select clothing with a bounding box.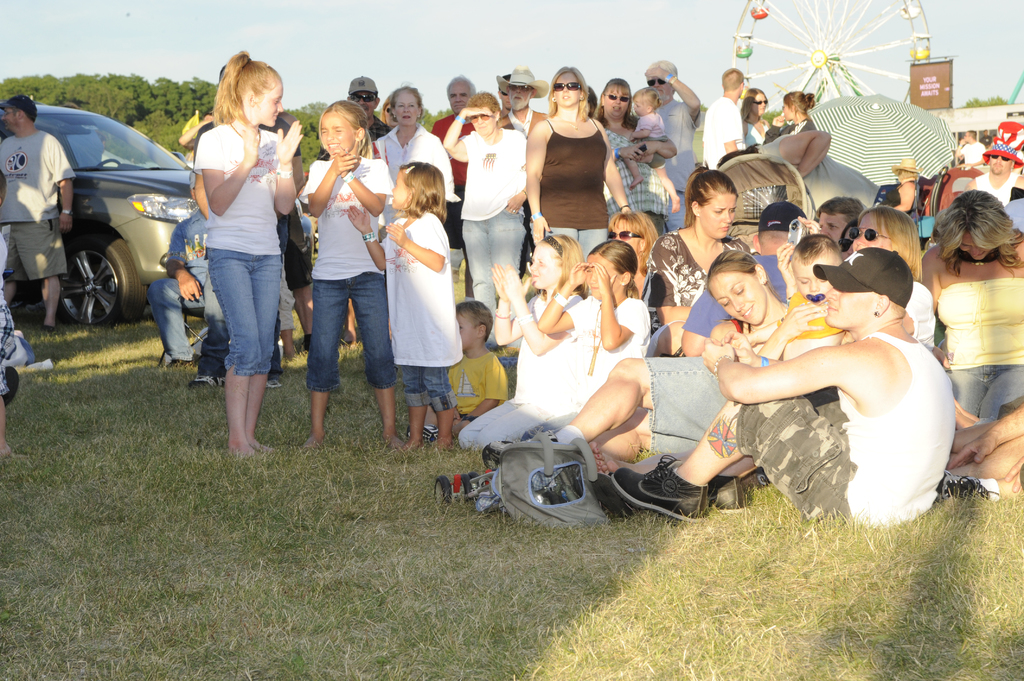
pyautogui.locateOnScreen(449, 349, 513, 413).
